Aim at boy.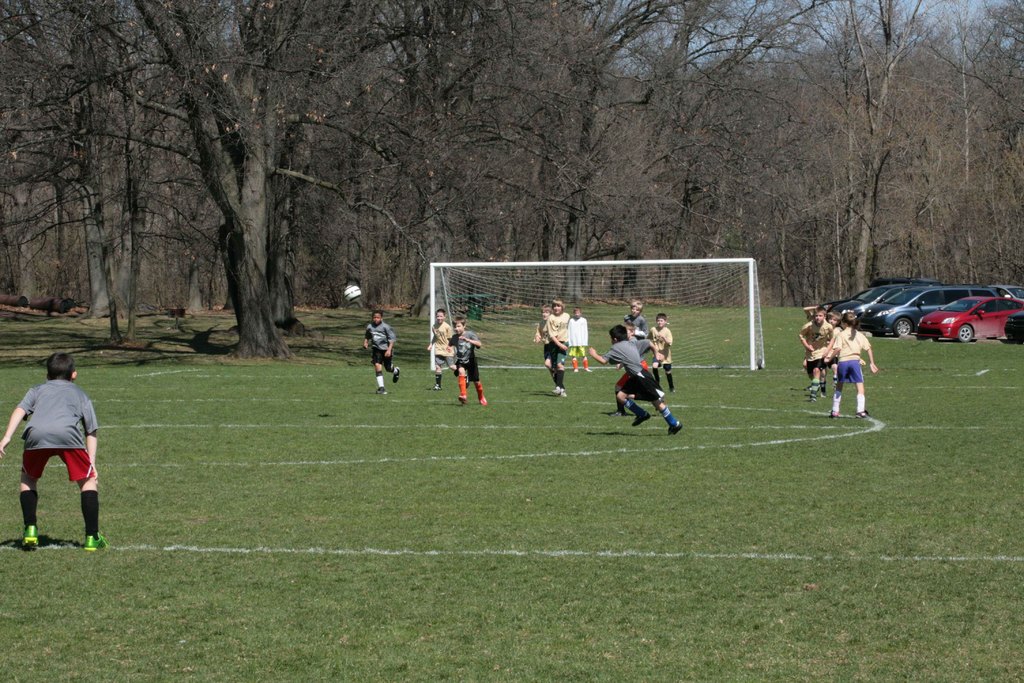
Aimed at (619, 297, 651, 340).
